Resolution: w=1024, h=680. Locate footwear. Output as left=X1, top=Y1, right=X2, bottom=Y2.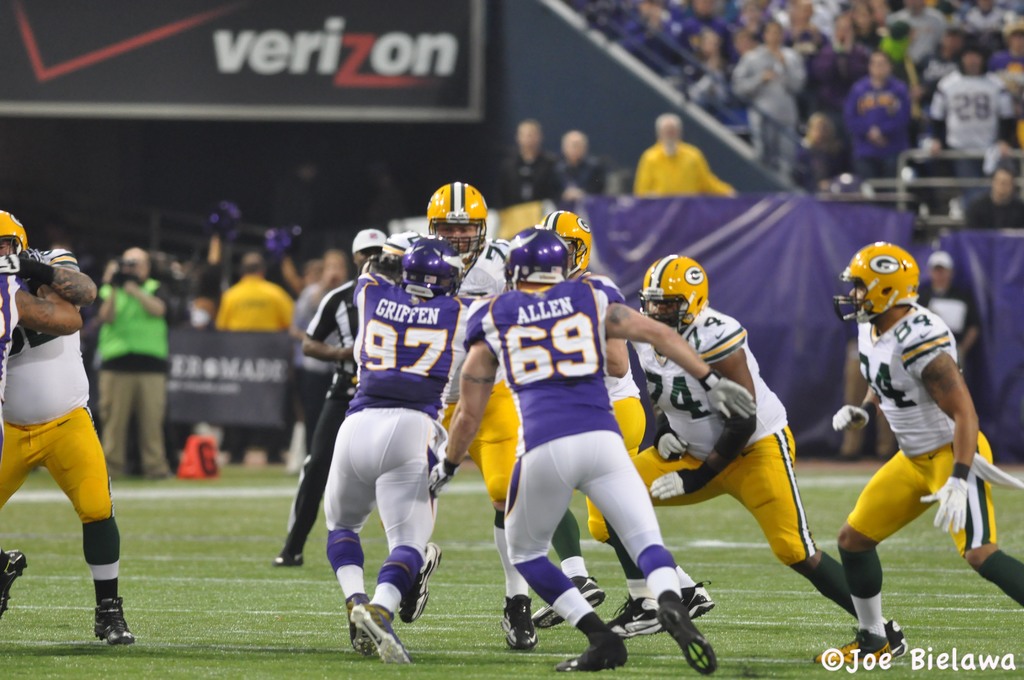
left=92, top=598, right=127, bottom=644.
